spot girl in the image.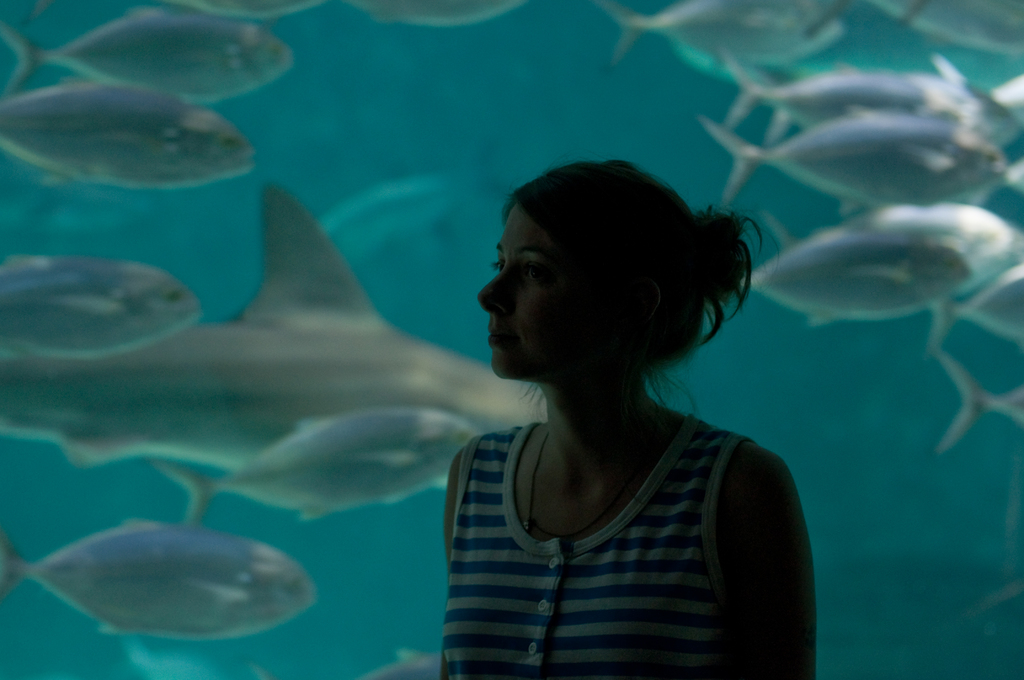
girl found at [435,154,816,679].
